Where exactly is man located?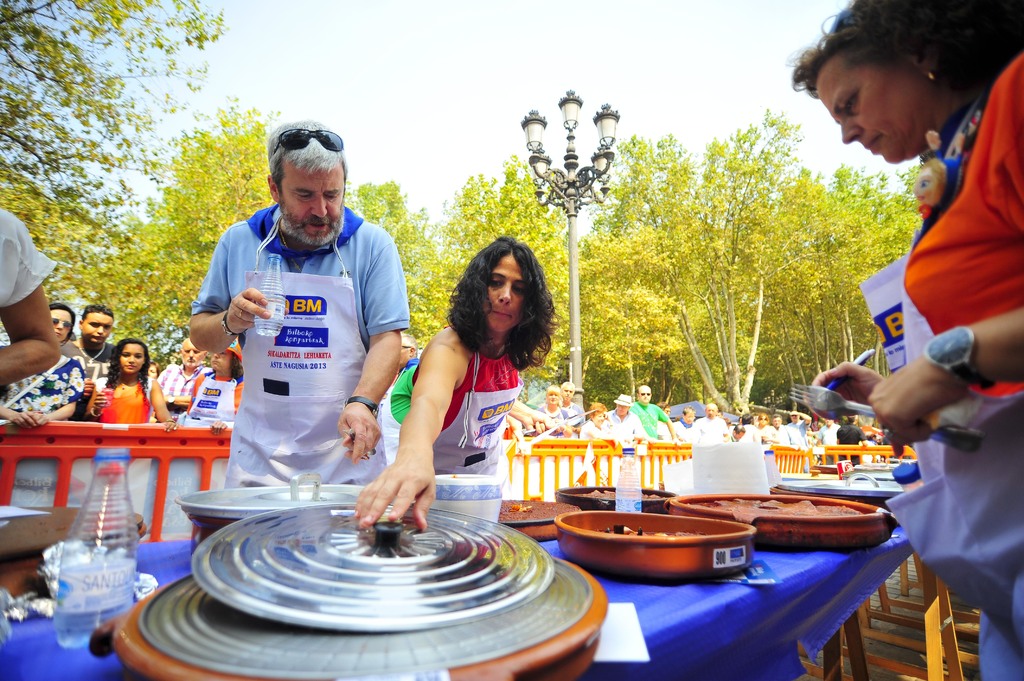
Its bounding box is Rect(71, 296, 120, 403).
